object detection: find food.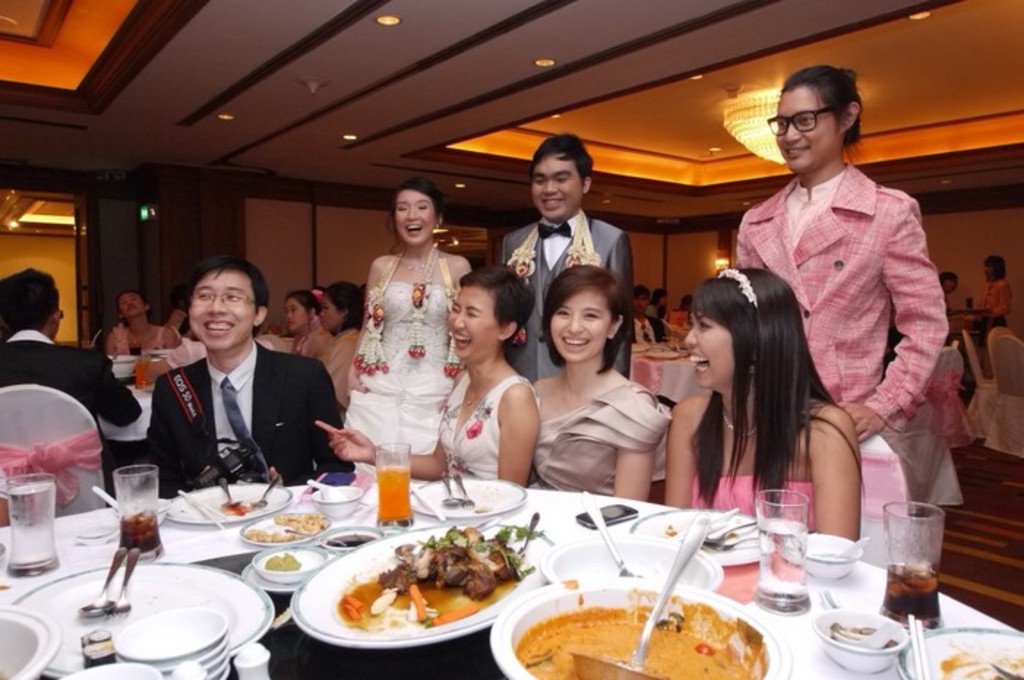
<box>519,598,769,679</box>.
